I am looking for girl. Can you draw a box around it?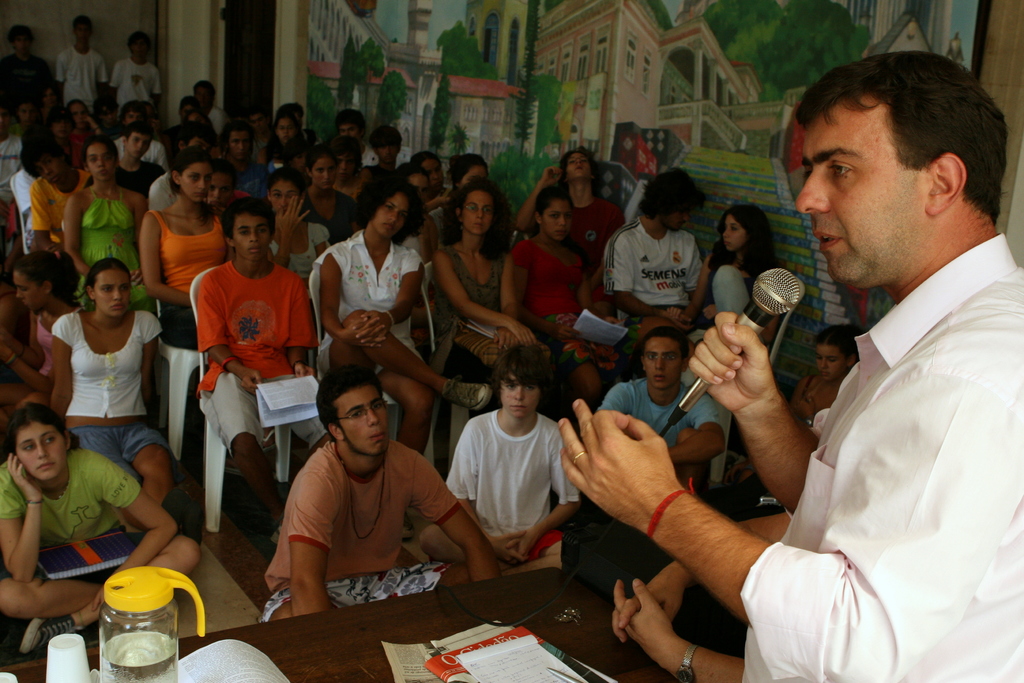
Sure, the bounding box is <region>0, 251, 81, 409</region>.
